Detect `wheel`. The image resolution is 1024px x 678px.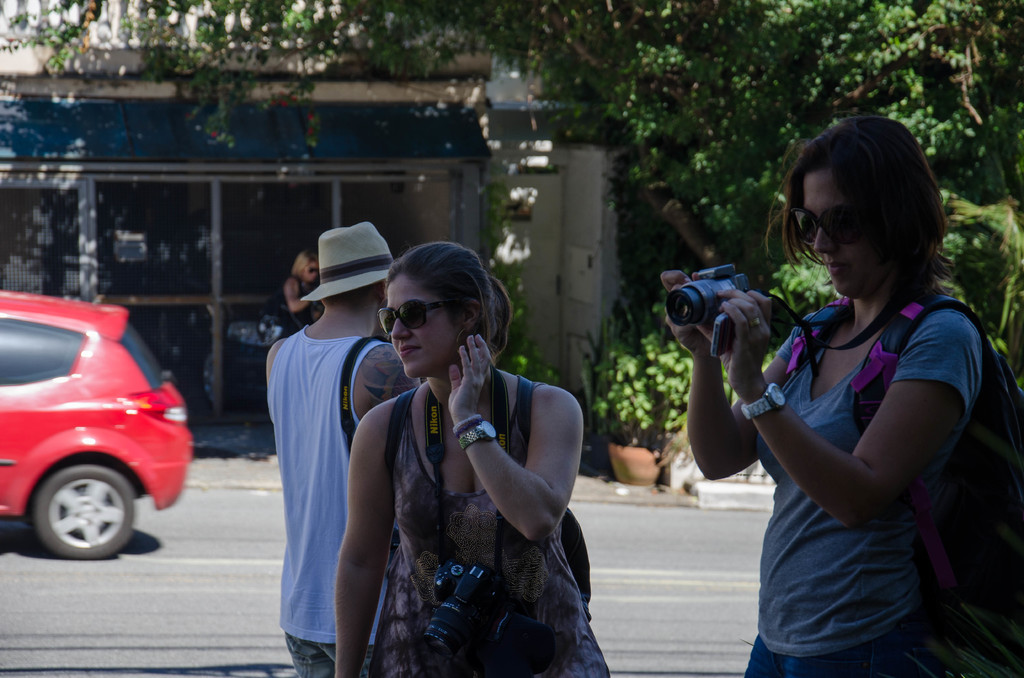
17, 462, 126, 556.
